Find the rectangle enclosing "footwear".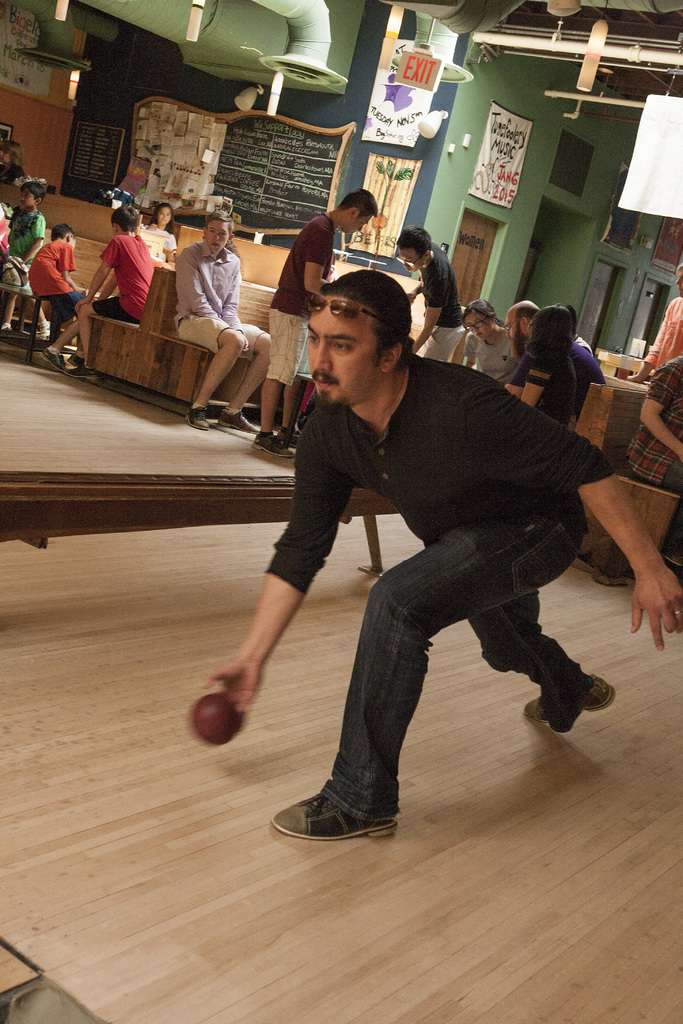
220:407:257:433.
